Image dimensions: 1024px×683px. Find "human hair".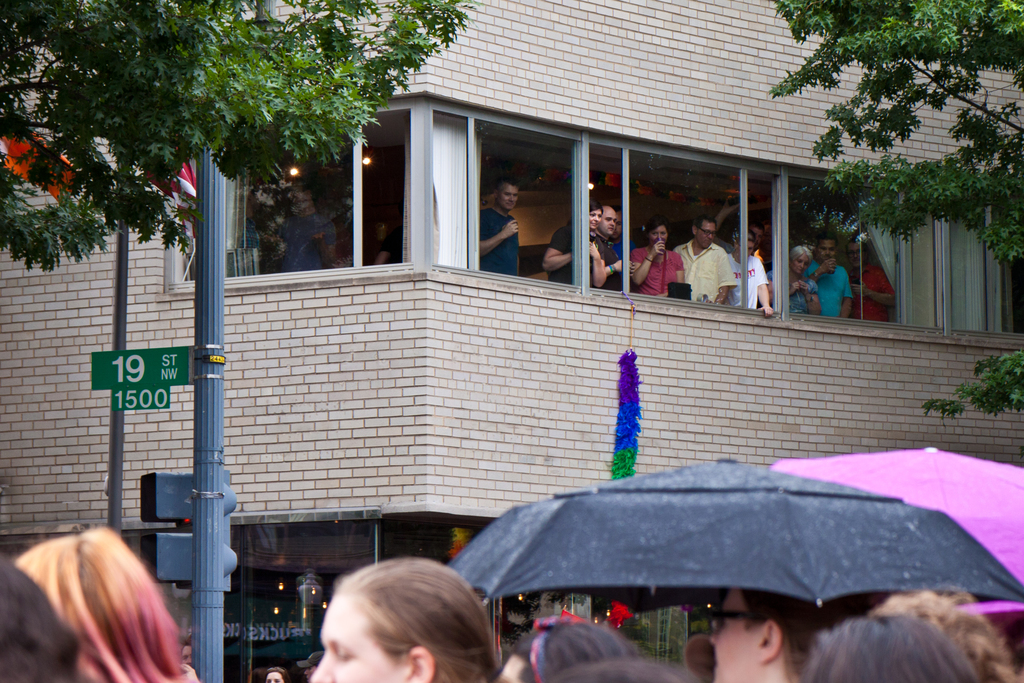
181,633,190,648.
